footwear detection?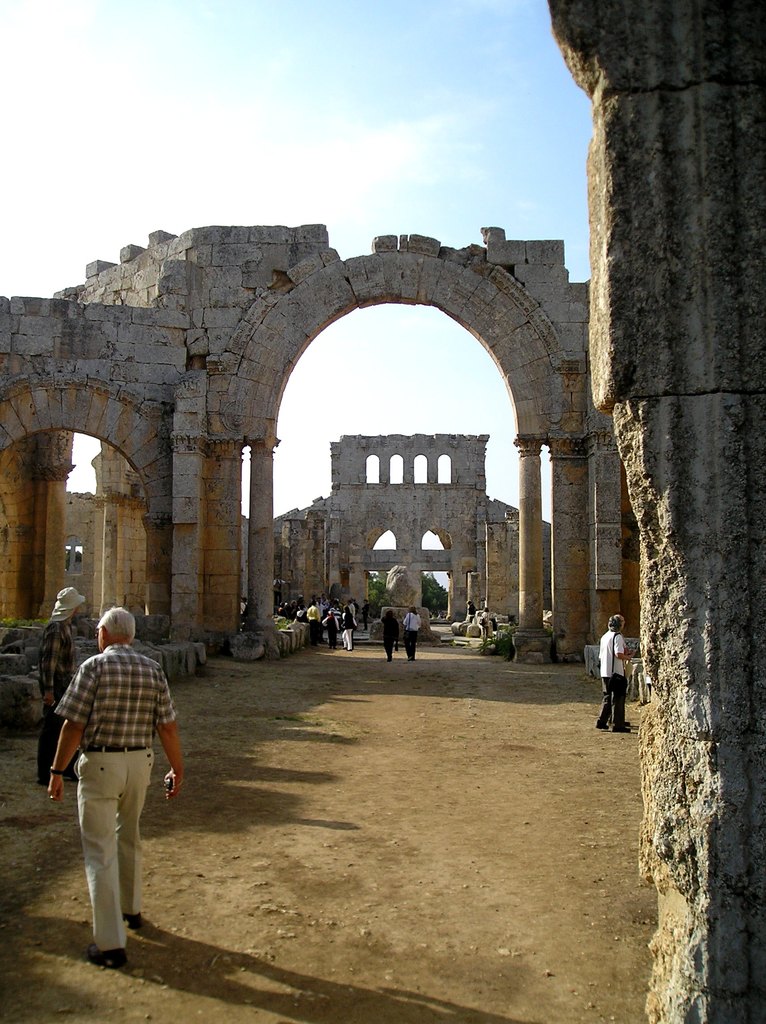
(84, 947, 126, 967)
